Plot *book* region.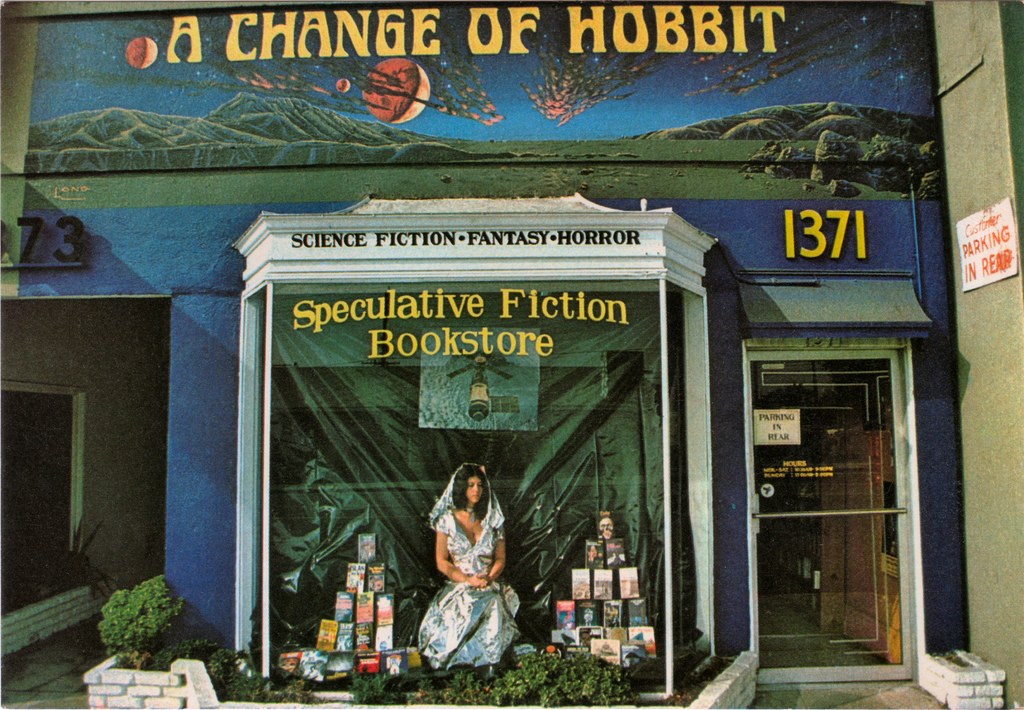
Plotted at select_region(359, 654, 379, 670).
